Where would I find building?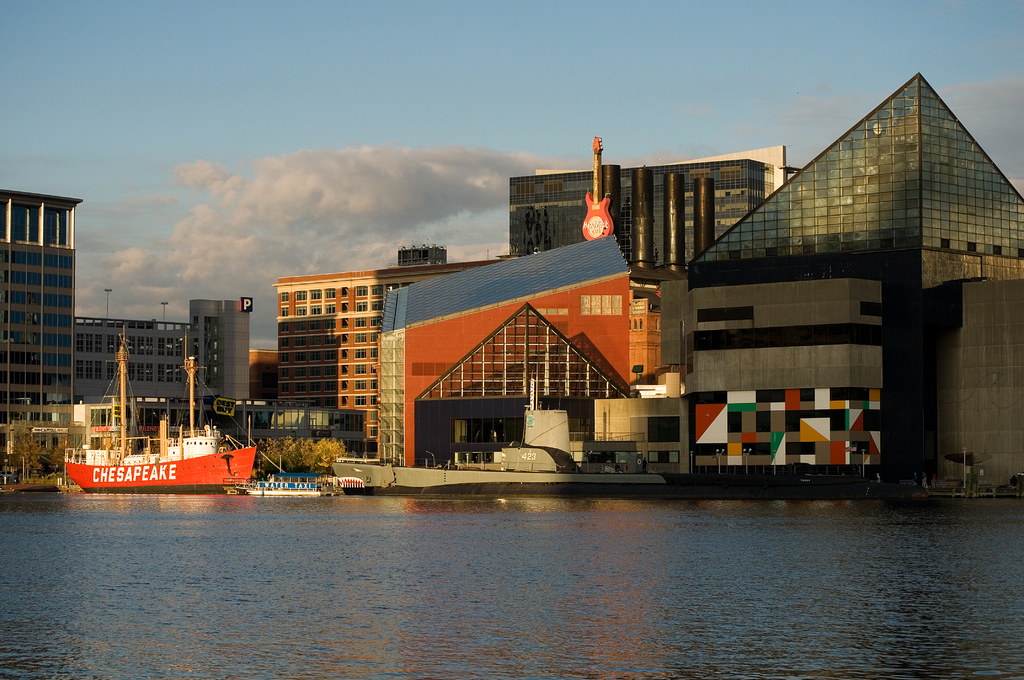
At {"left": 0, "top": 202, "right": 83, "bottom": 422}.
